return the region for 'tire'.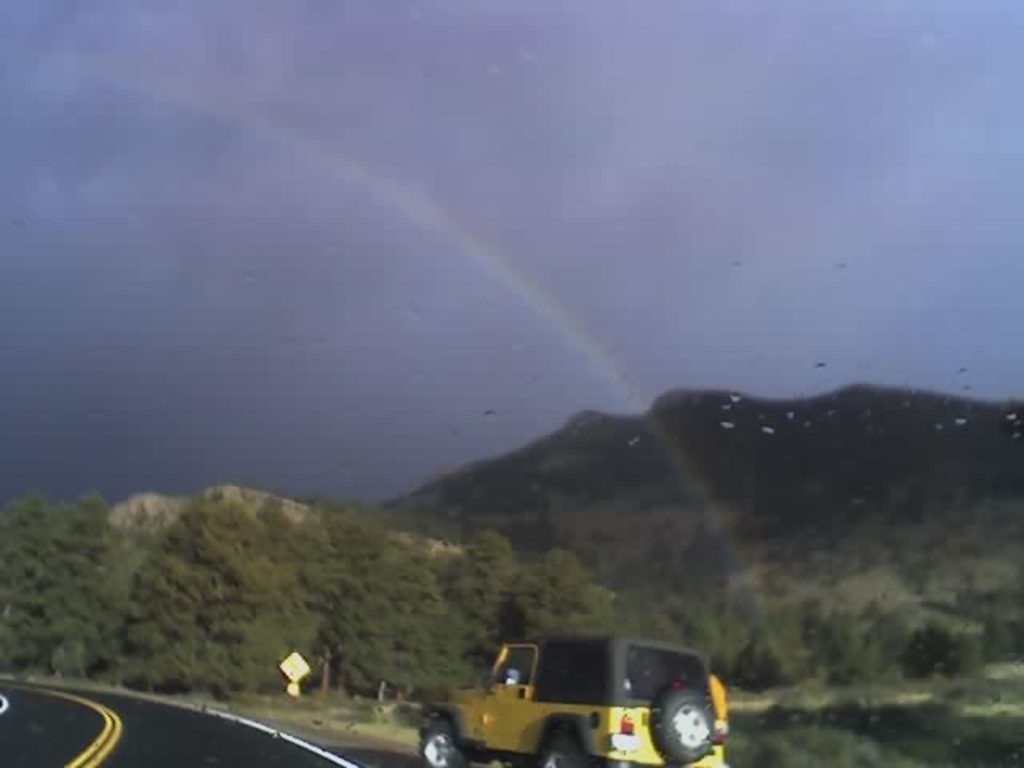
x1=533, y1=738, x2=587, y2=766.
